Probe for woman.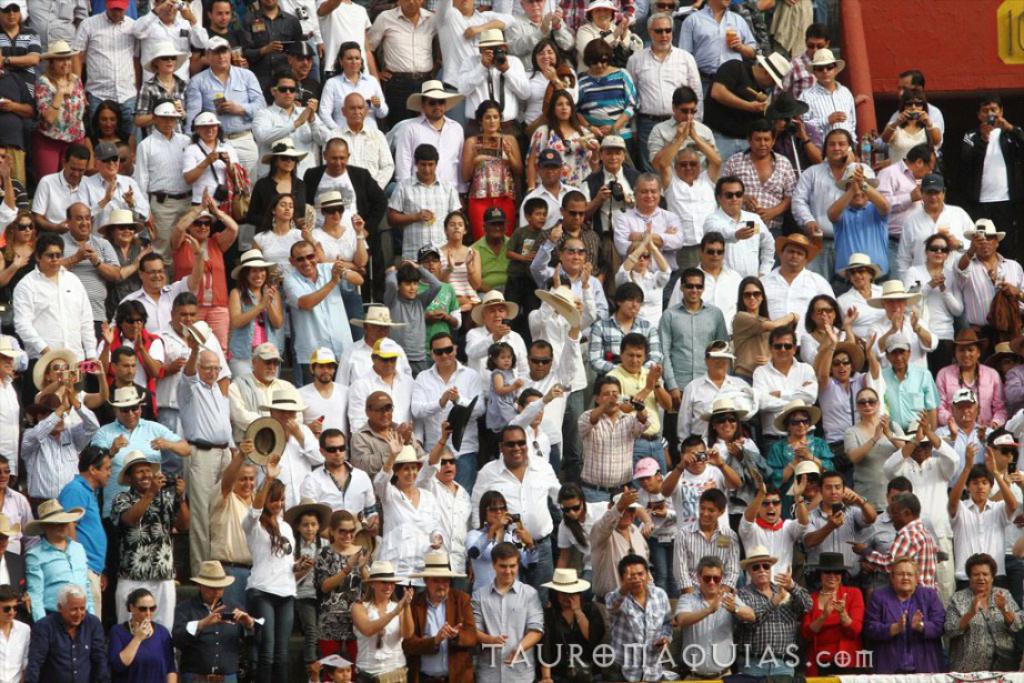
Probe result: [131,43,193,132].
